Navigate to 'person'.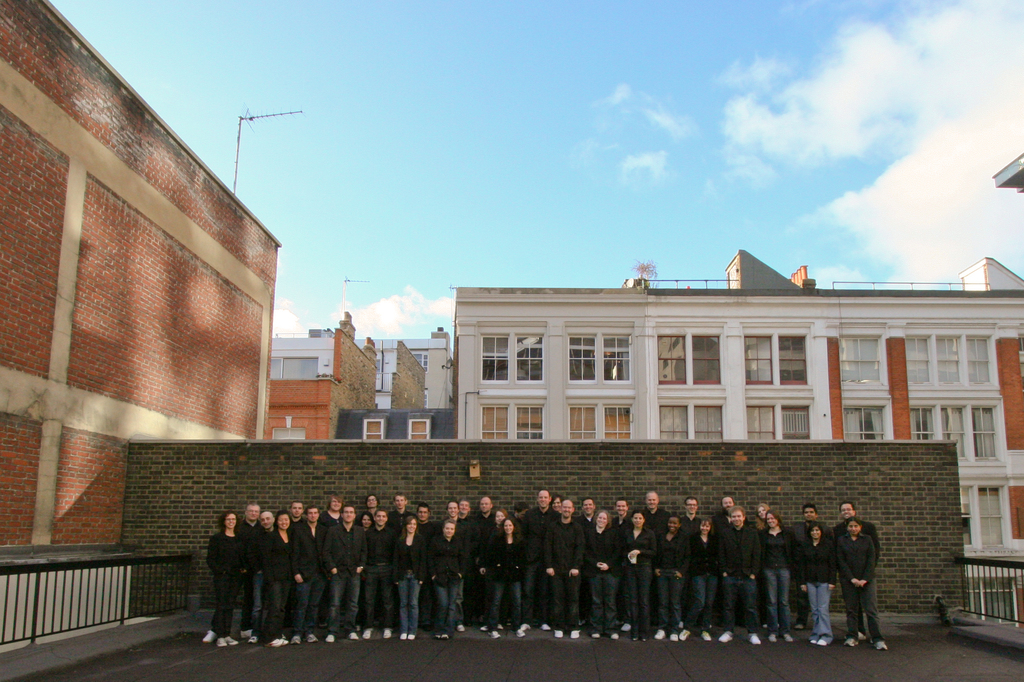
Navigation target: rect(259, 507, 283, 643).
